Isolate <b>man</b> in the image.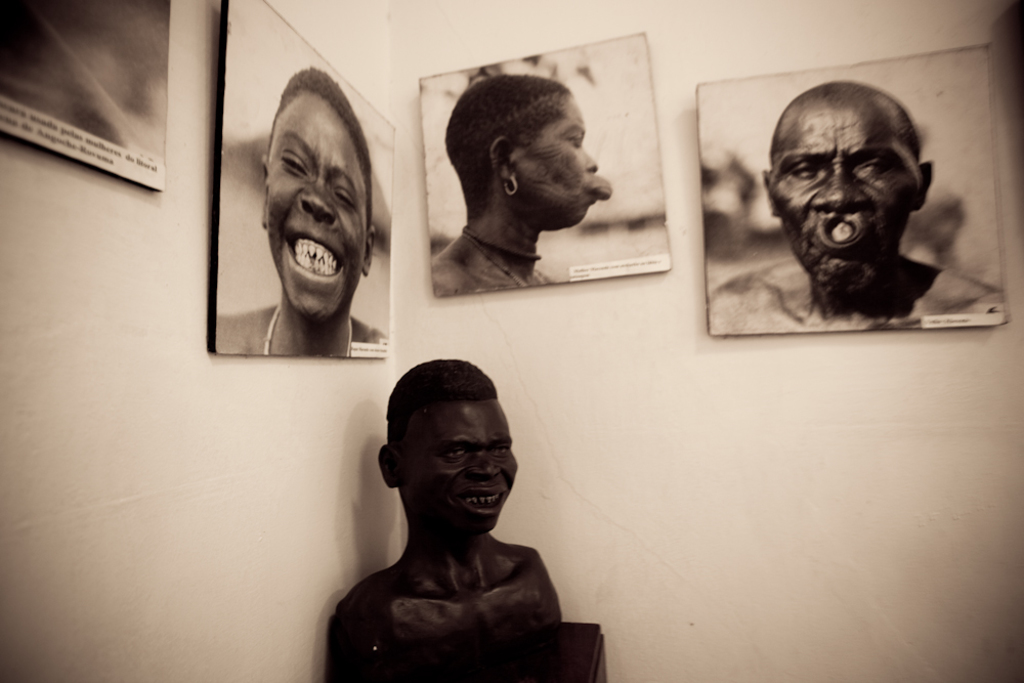
Isolated region: rect(692, 83, 1006, 328).
